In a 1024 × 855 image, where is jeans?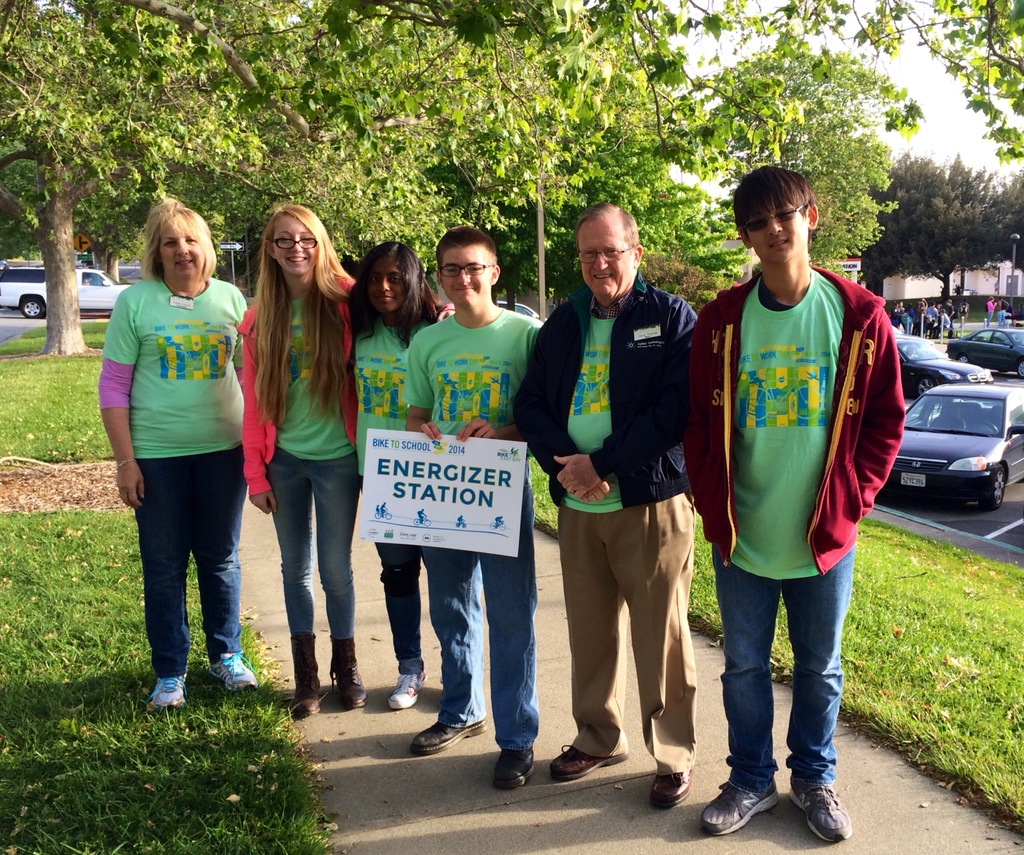
(716, 554, 853, 827).
